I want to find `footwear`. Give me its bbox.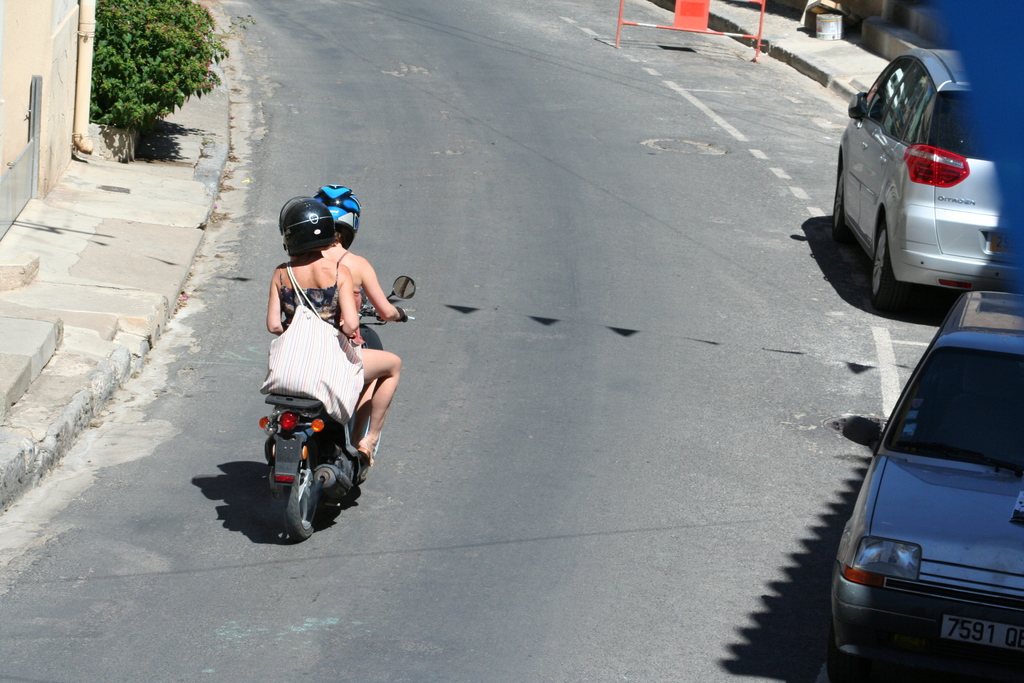
356, 441, 372, 470.
